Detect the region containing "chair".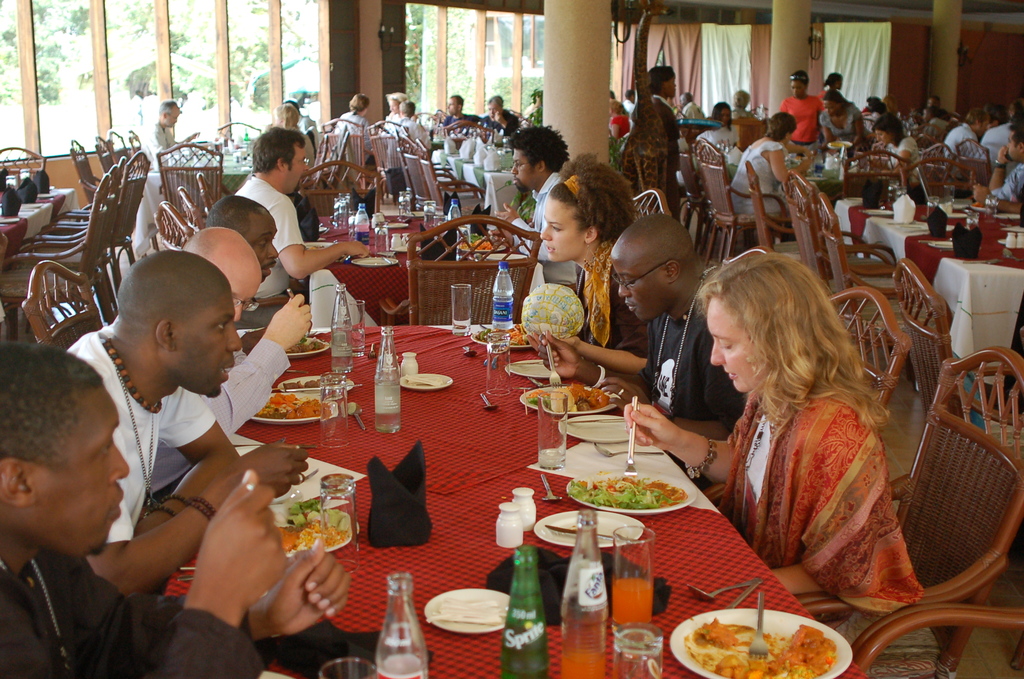
(x1=505, y1=108, x2=522, y2=120).
